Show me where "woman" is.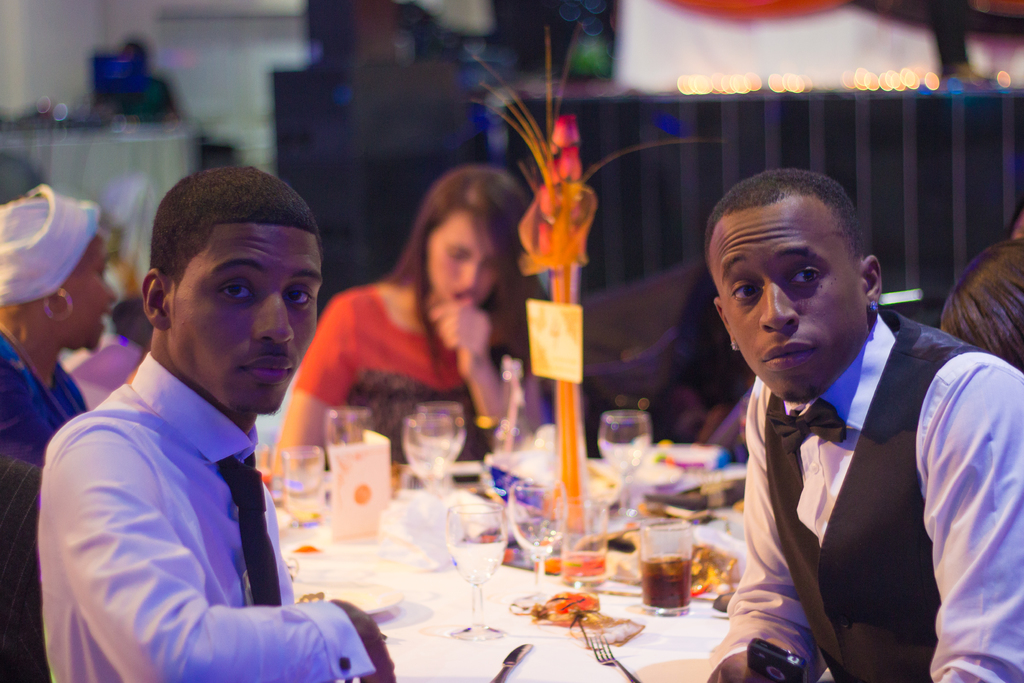
"woman" is at 0,185,116,467.
